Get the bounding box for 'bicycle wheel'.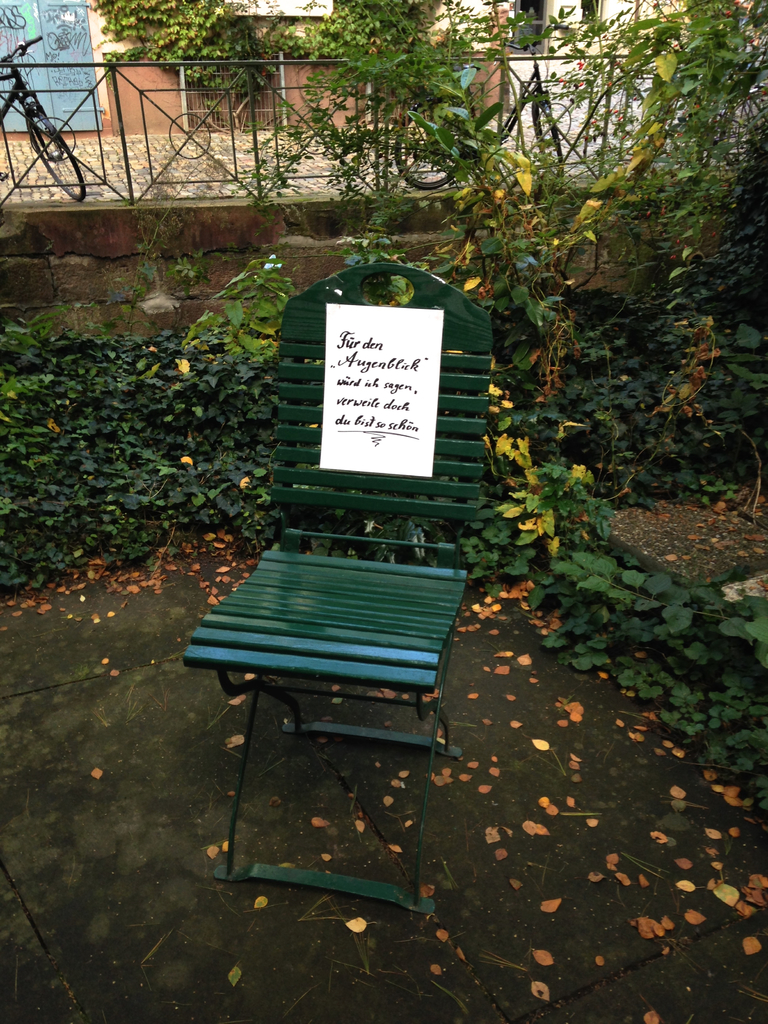
<region>29, 108, 86, 199</region>.
